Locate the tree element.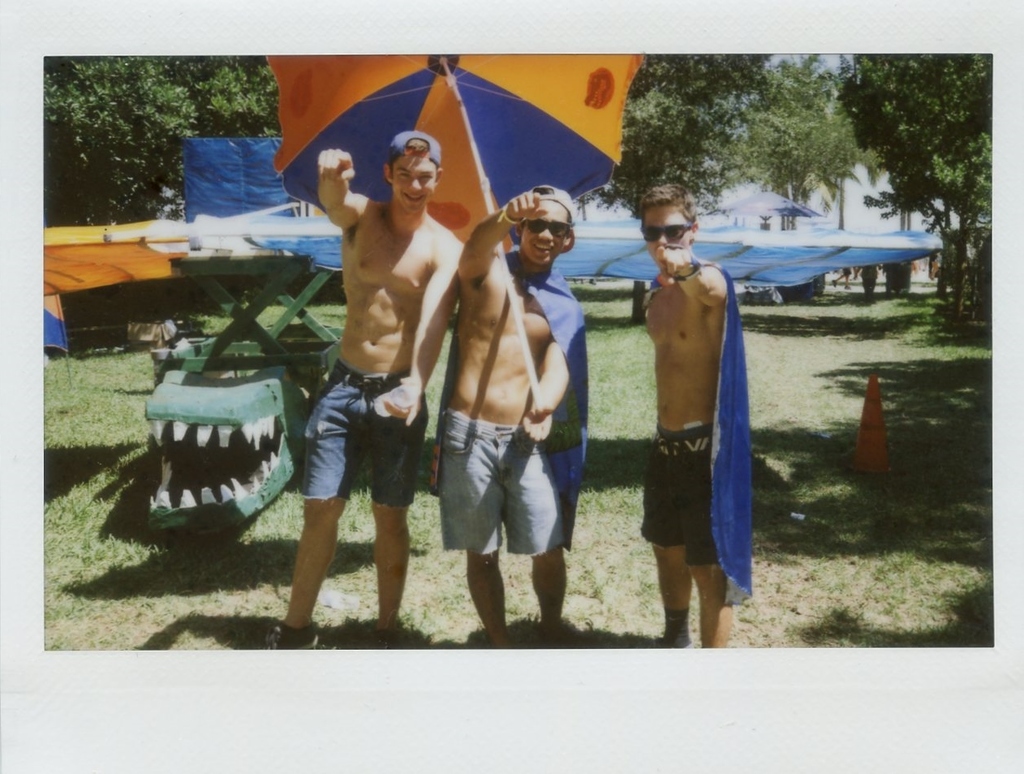
Element bbox: {"left": 595, "top": 54, "right": 764, "bottom": 222}.
